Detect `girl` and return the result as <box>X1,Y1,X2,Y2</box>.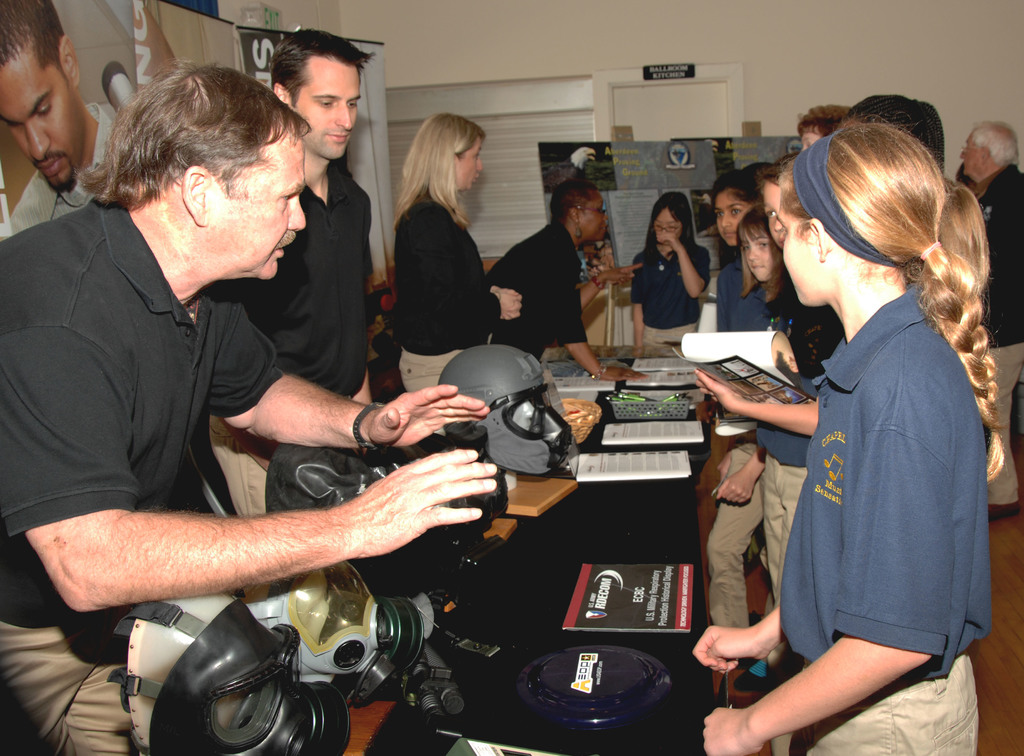
<box>743,202,790,319</box>.
